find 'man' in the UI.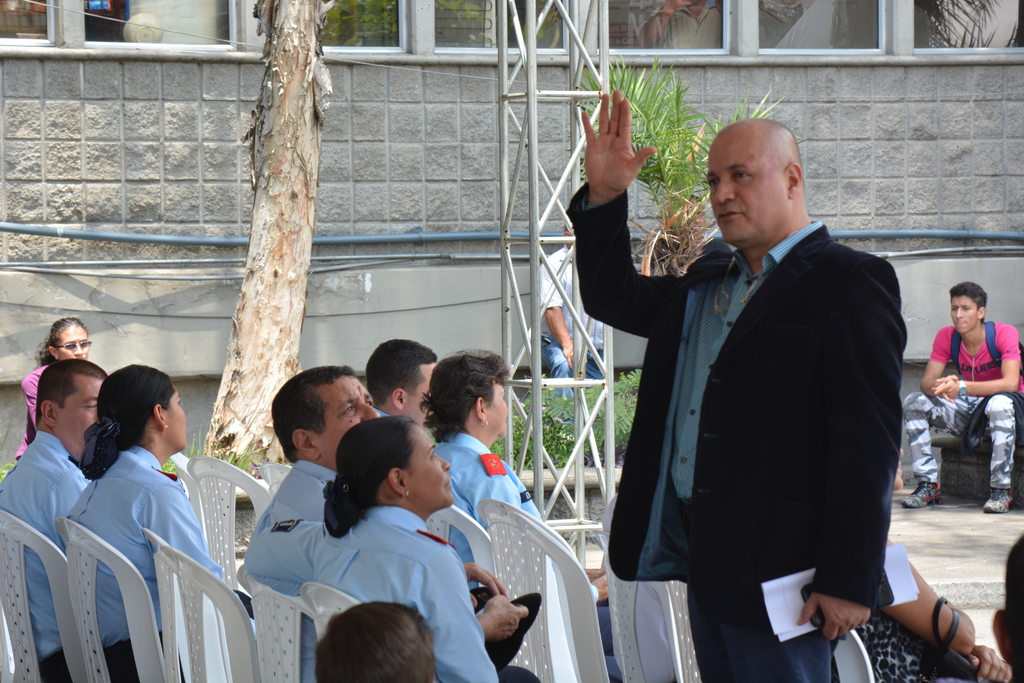
UI element at 368:338:447:443.
